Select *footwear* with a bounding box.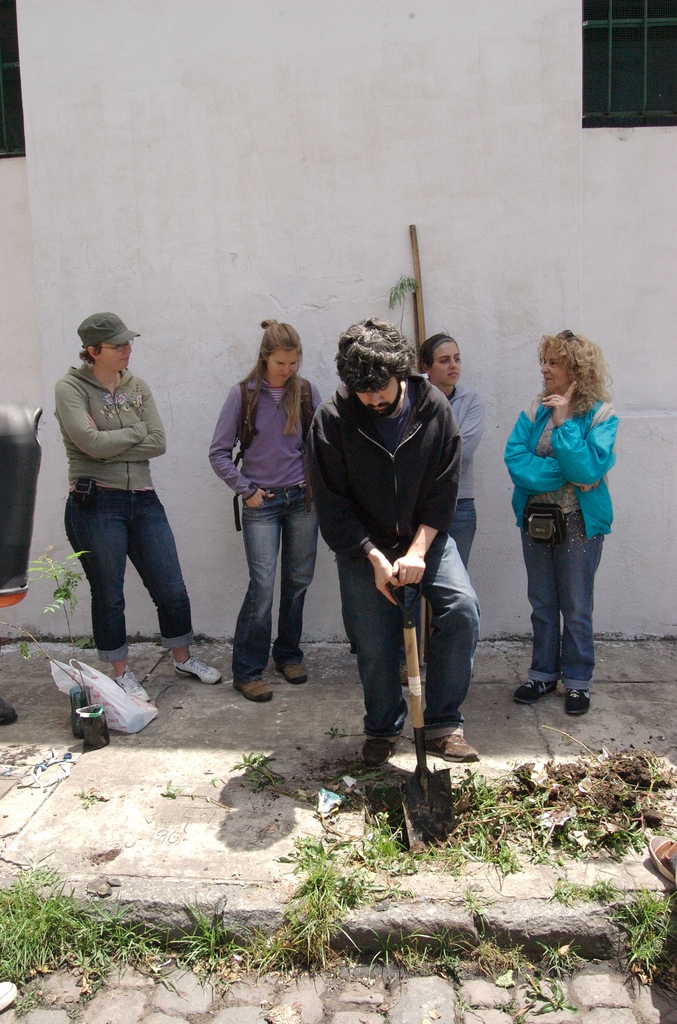
crop(418, 737, 482, 764).
